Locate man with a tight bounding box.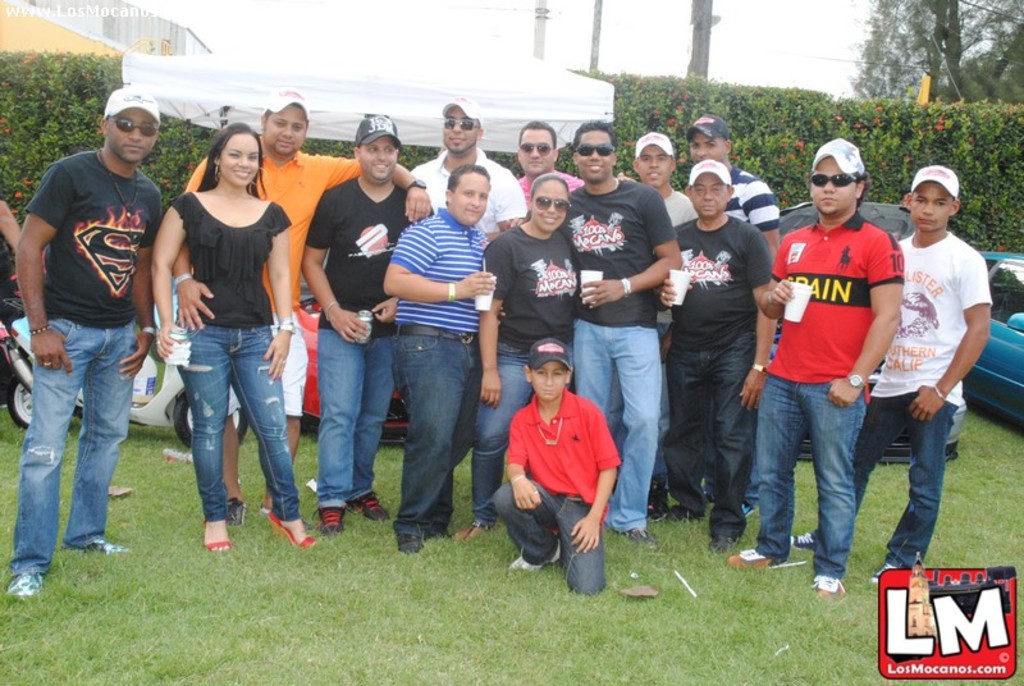
[x1=659, y1=157, x2=774, y2=552].
